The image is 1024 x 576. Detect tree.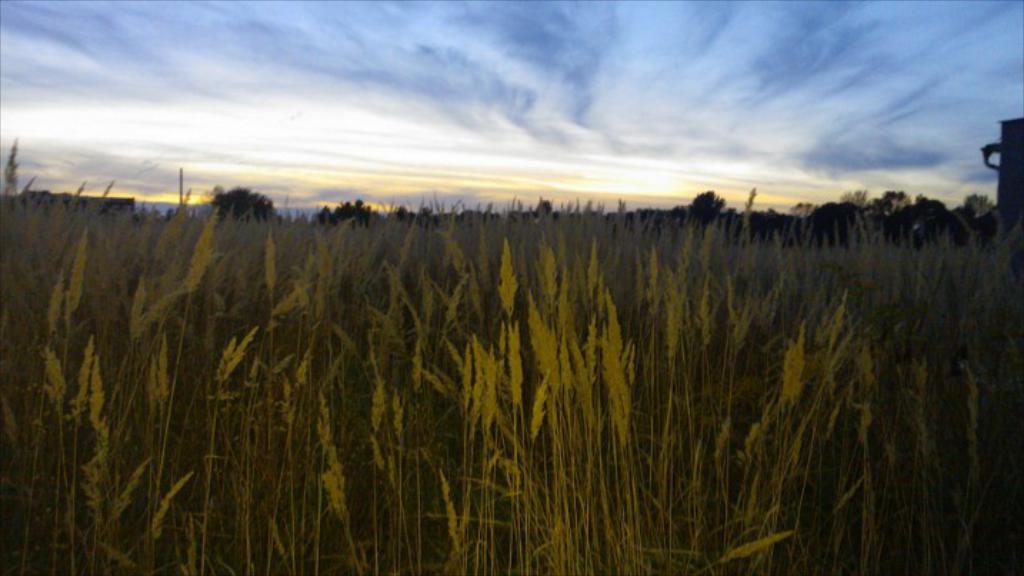
Detection: crop(961, 190, 1001, 220).
